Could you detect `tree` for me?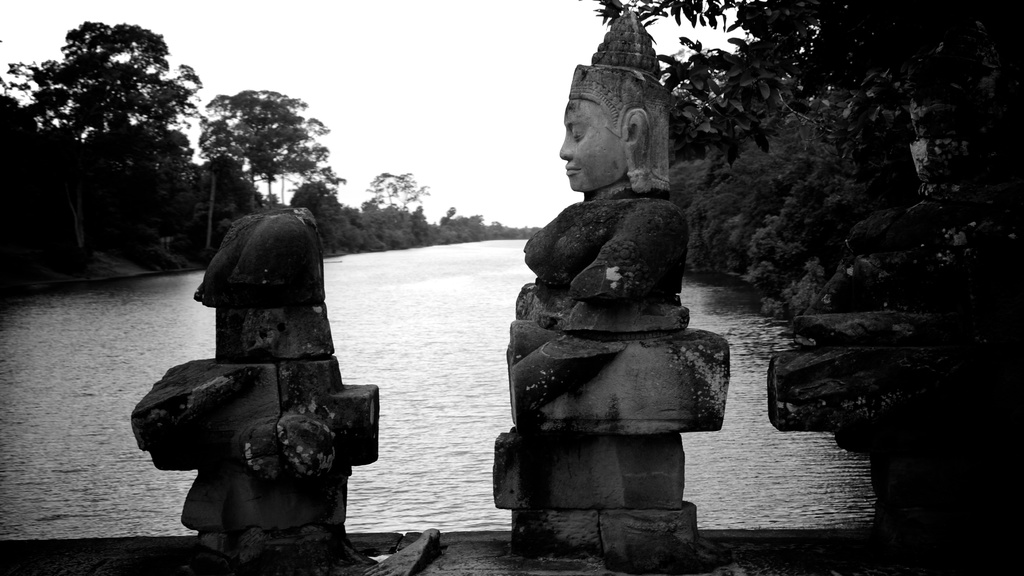
Detection result: region(167, 80, 339, 196).
